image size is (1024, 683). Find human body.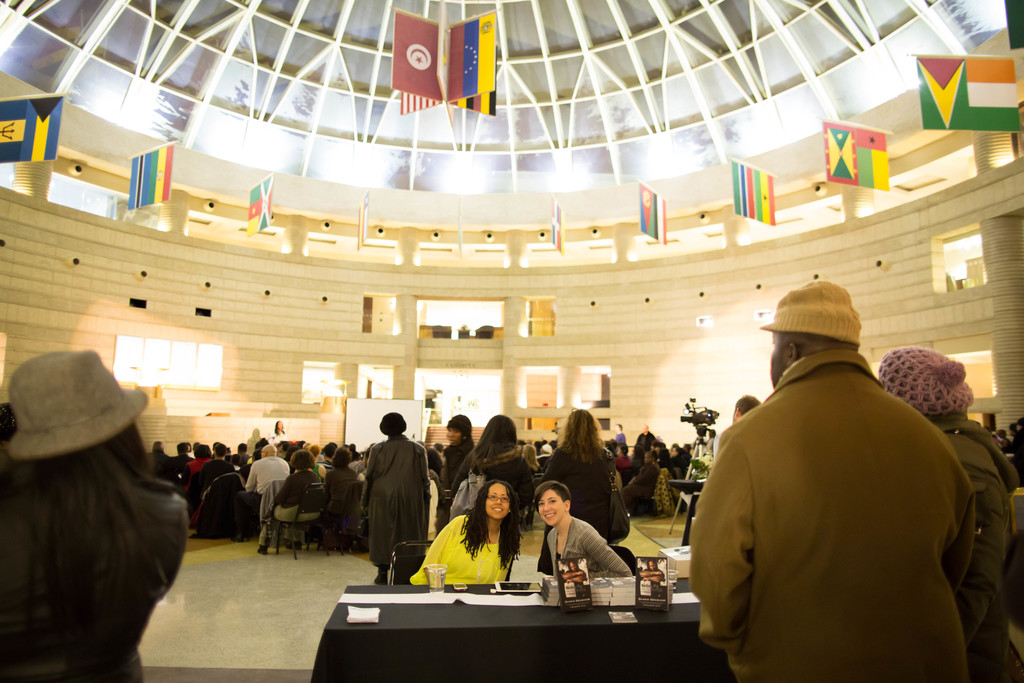
[246,454,290,497].
